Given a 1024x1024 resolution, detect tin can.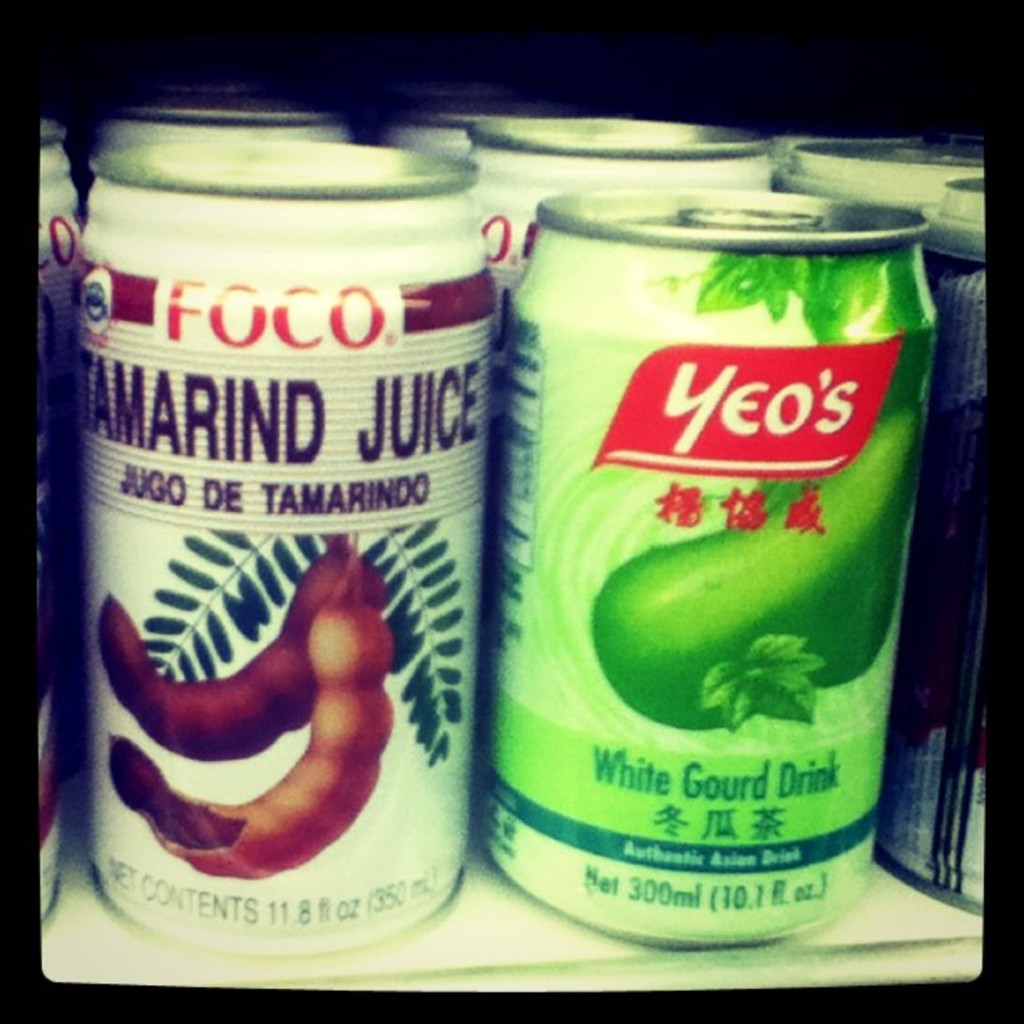
bbox(504, 186, 939, 952).
